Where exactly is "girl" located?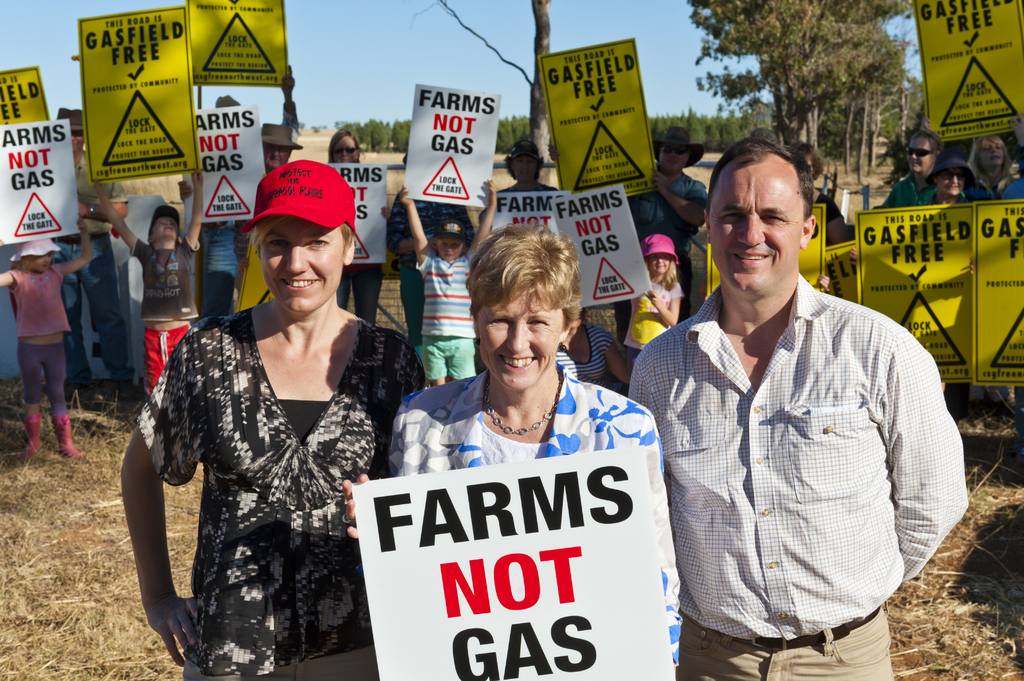
Its bounding box is crop(625, 235, 684, 367).
